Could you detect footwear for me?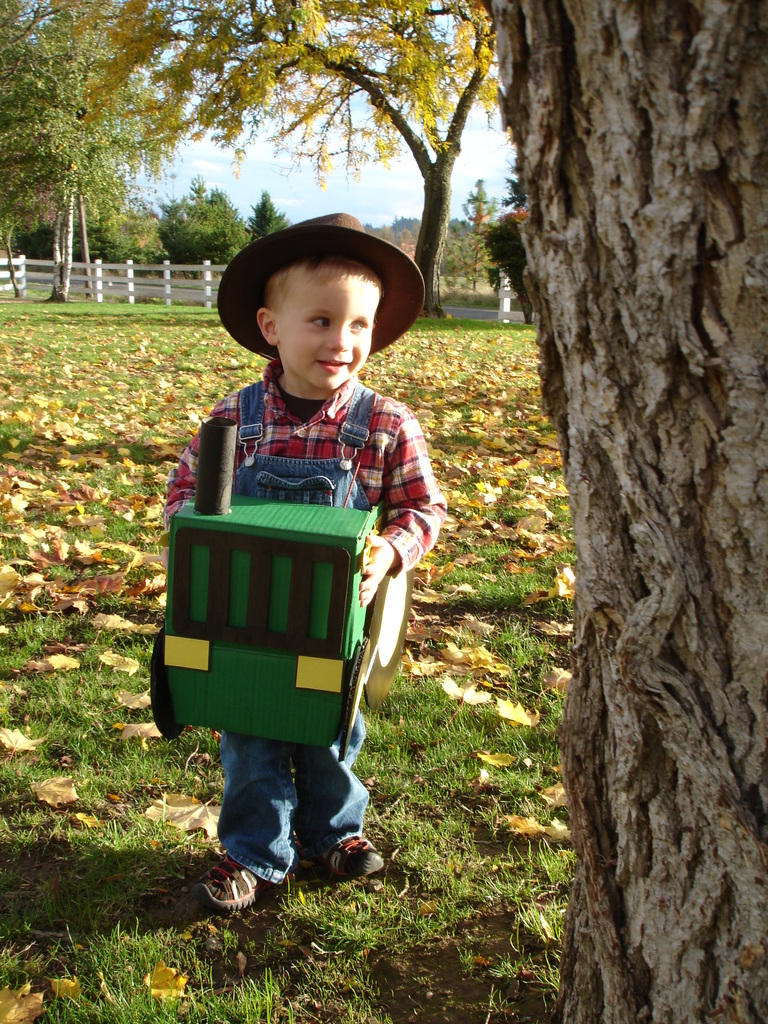
Detection result: bbox=[319, 835, 385, 880].
